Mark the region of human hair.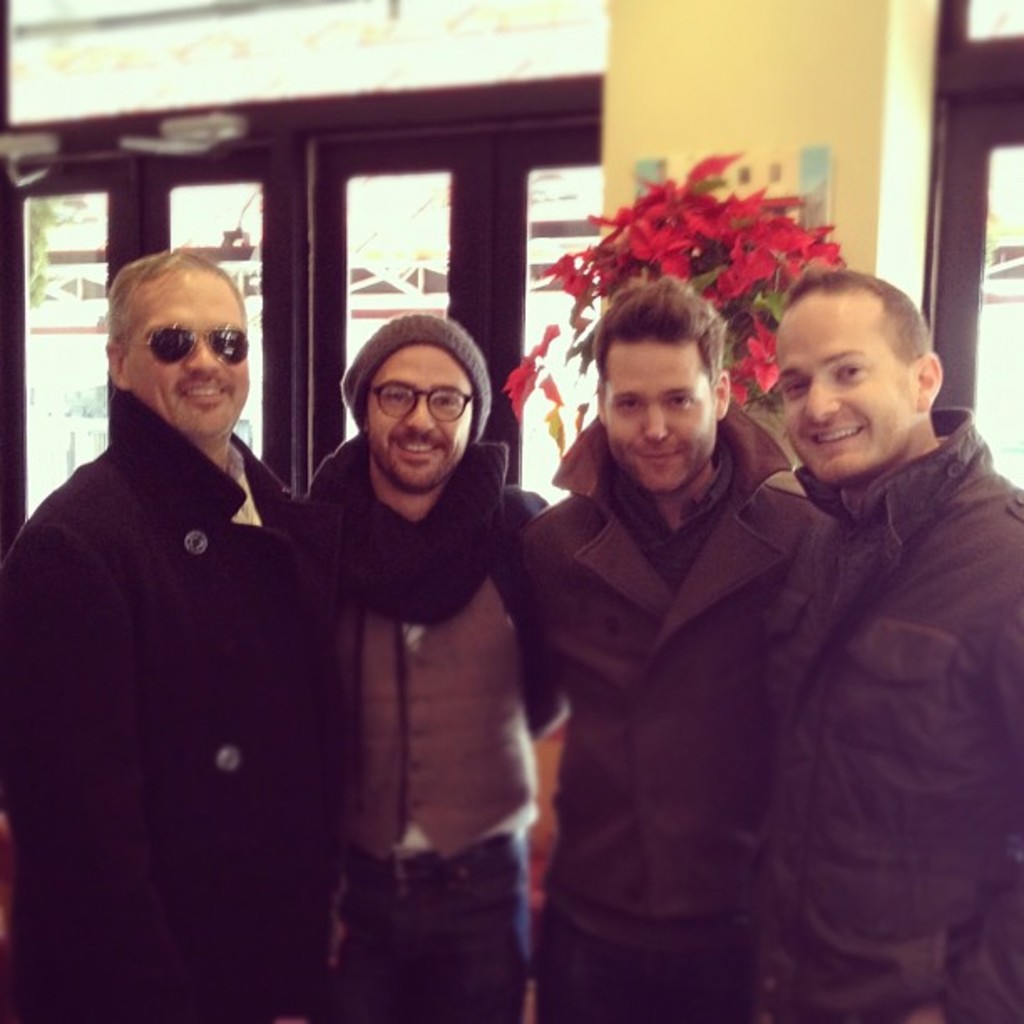
Region: pyautogui.locateOnScreen(92, 241, 253, 373).
